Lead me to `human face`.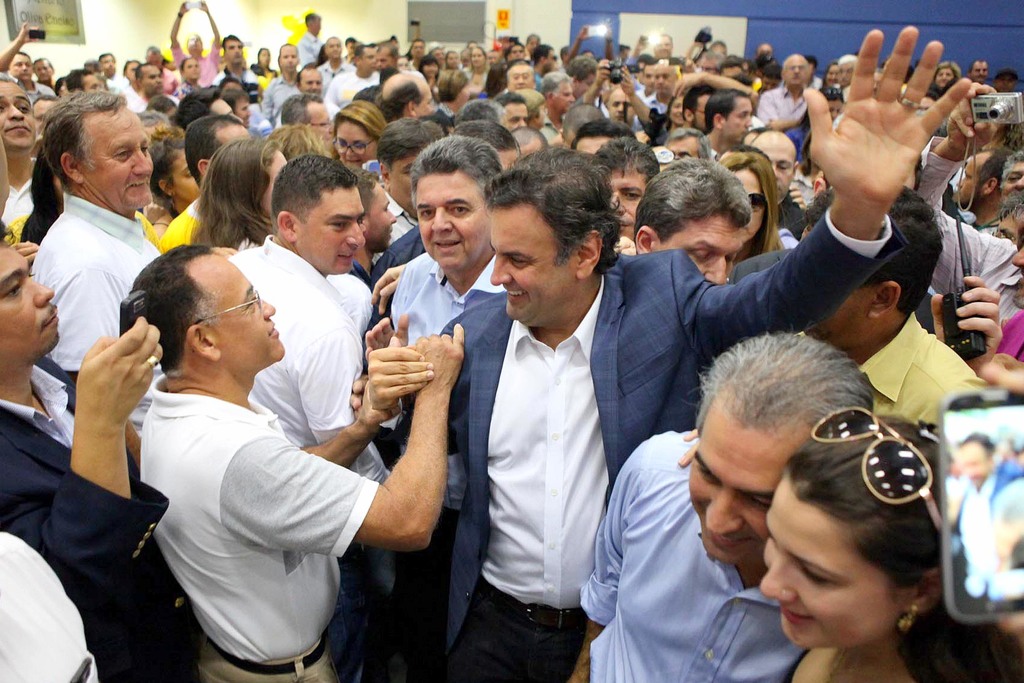
Lead to box(300, 73, 320, 94).
